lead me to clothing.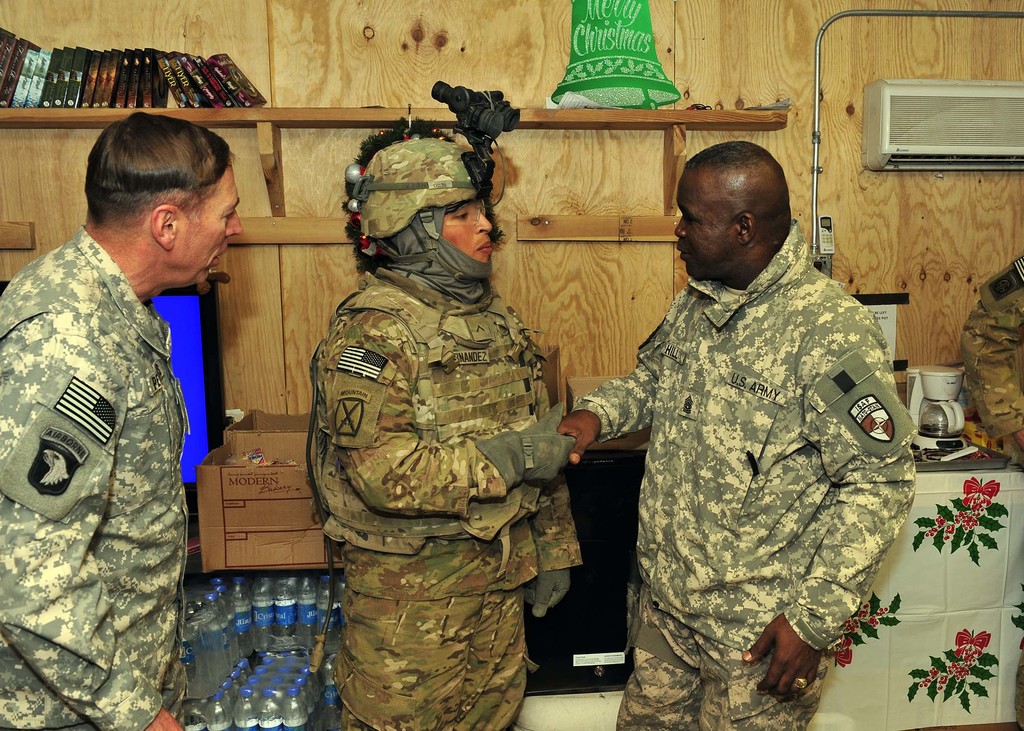
Lead to <region>307, 287, 587, 730</region>.
